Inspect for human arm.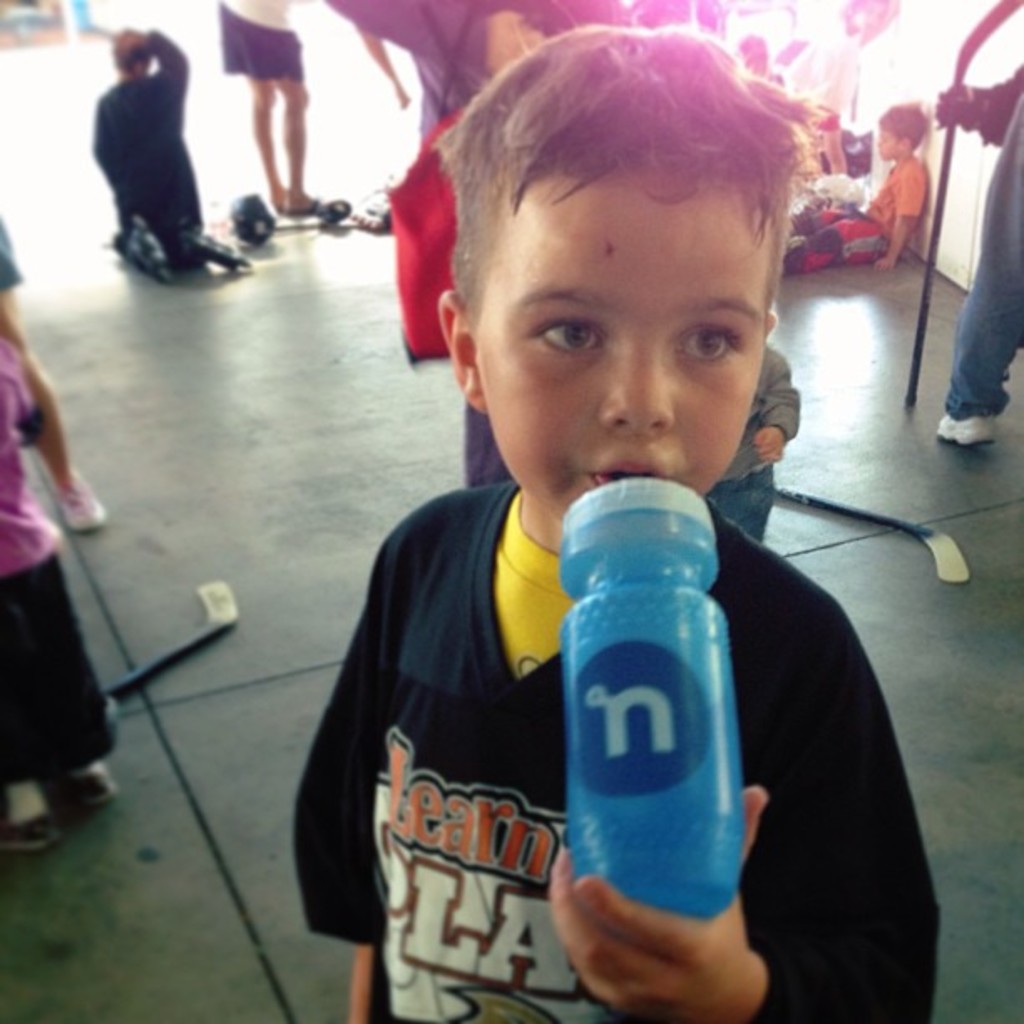
Inspection: box(316, 519, 408, 1022).
